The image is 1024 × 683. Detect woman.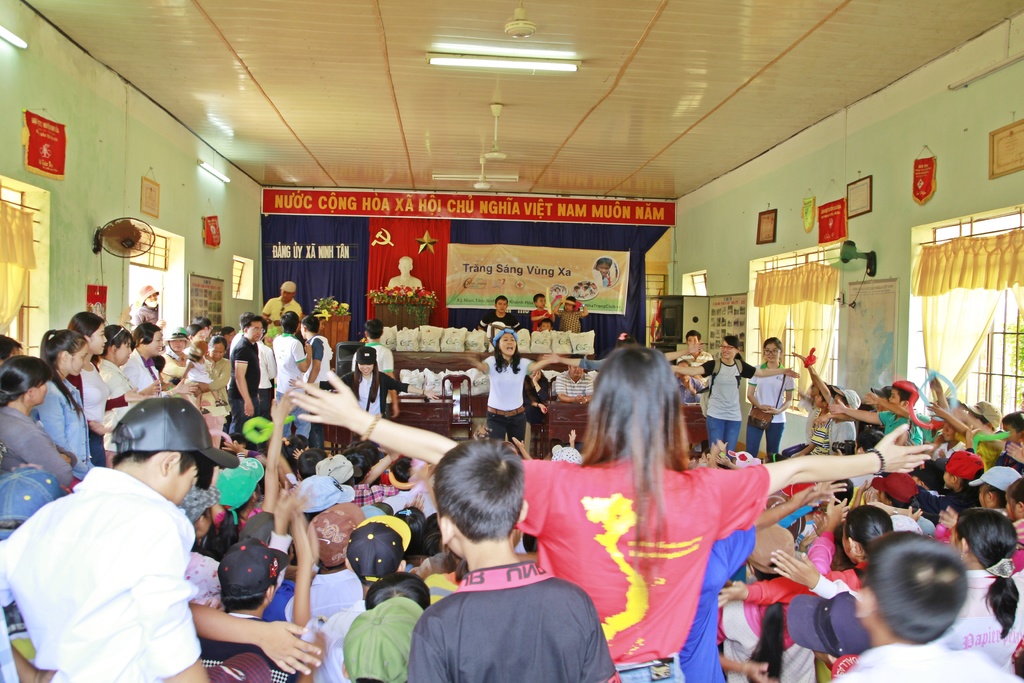
Detection: 464,327,570,457.
